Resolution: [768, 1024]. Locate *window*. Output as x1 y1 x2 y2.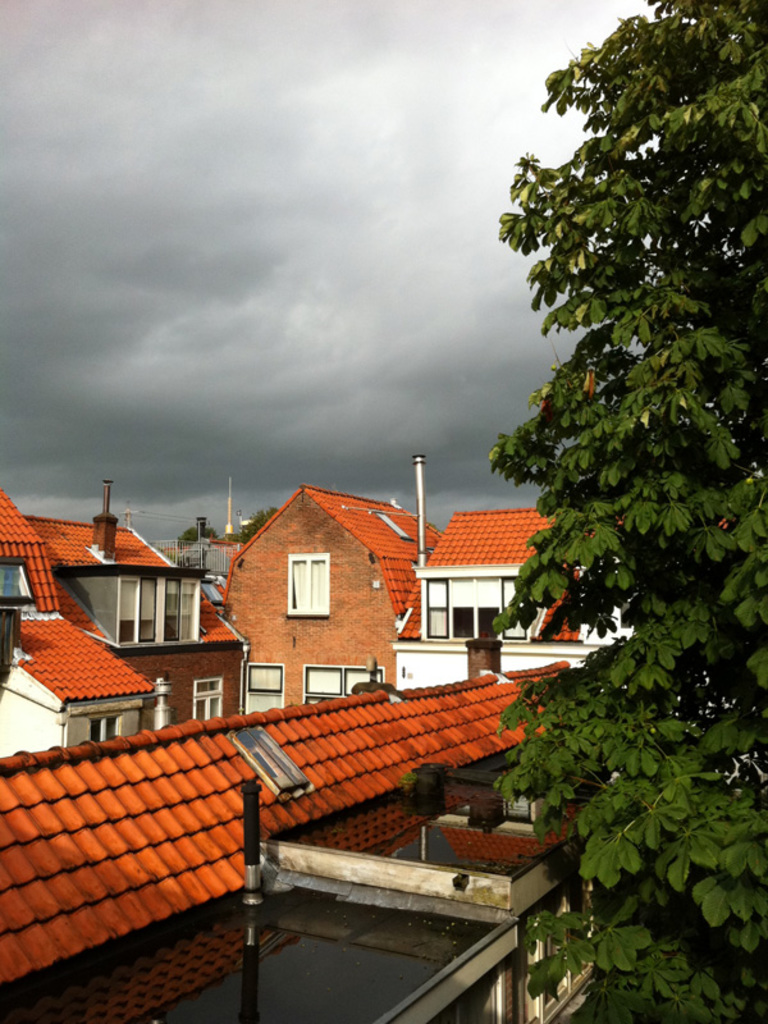
193 676 221 723.
